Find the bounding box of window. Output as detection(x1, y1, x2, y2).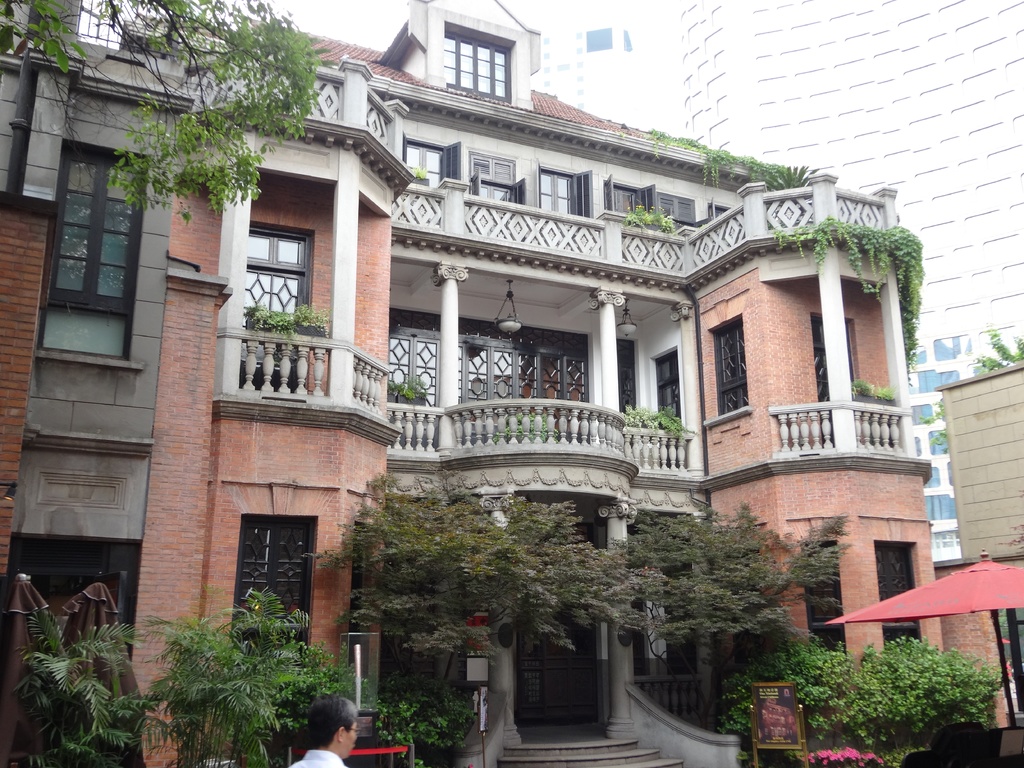
detection(242, 226, 306, 374).
